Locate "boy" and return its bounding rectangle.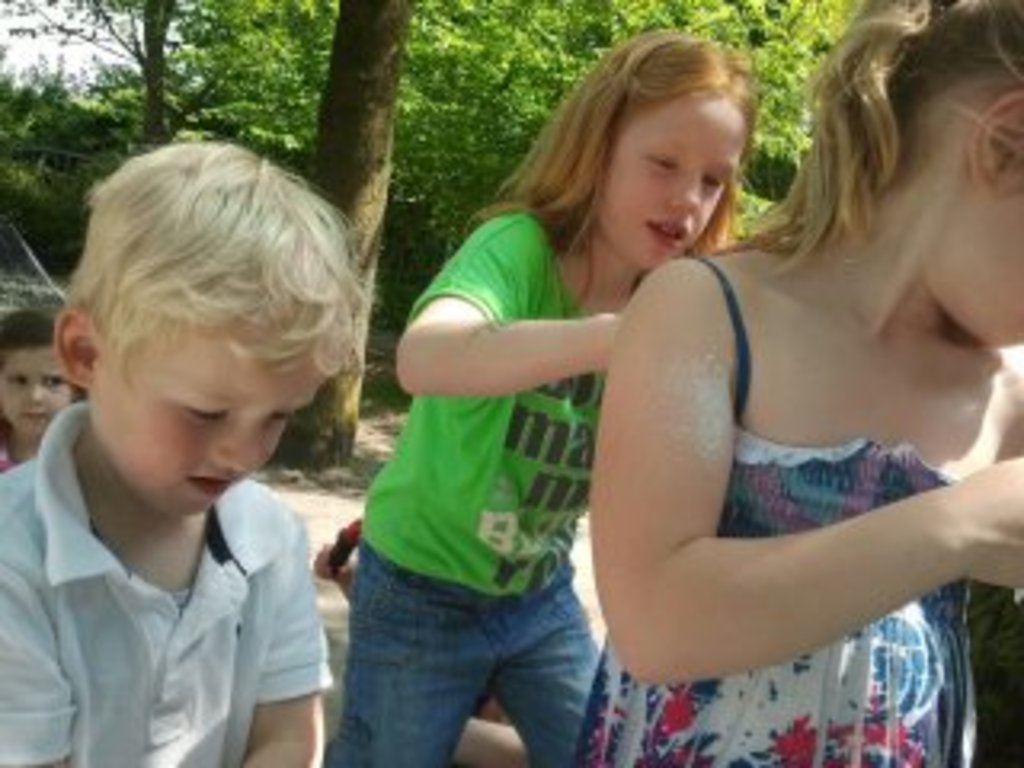
left=3, top=144, right=371, bottom=765.
